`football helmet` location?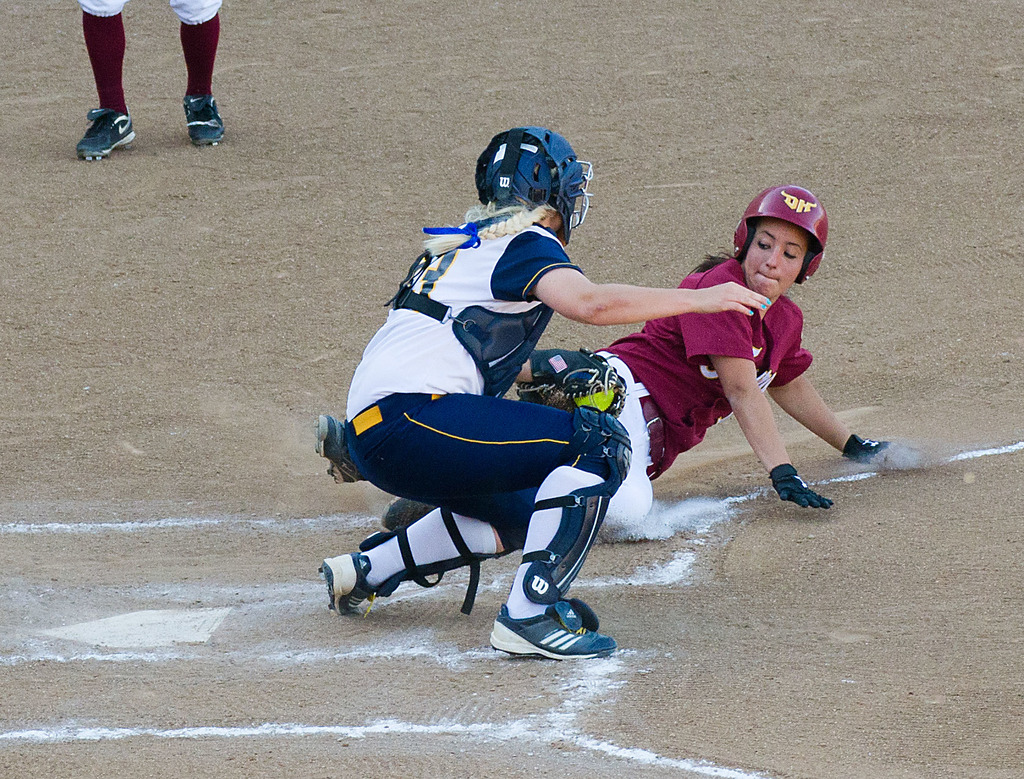
(left=472, top=115, right=601, bottom=251)
